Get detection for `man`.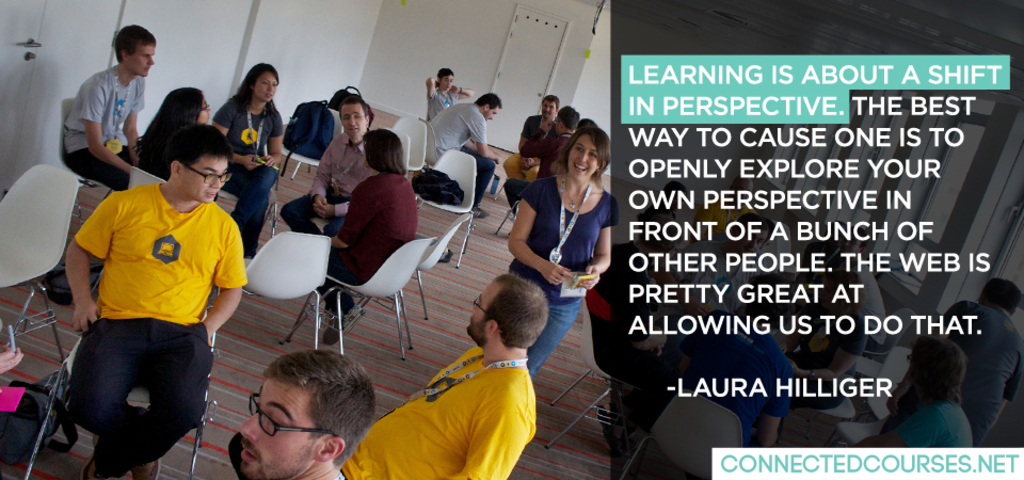
Detection: 240, 345, 373, 479.
